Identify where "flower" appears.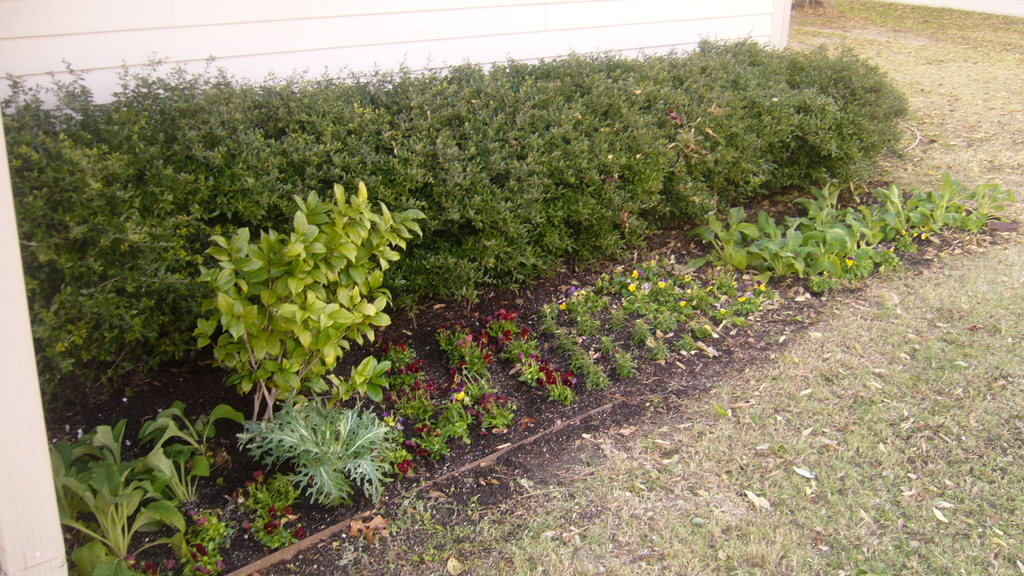
Appears at bbox(219, 558, 225, 566).
